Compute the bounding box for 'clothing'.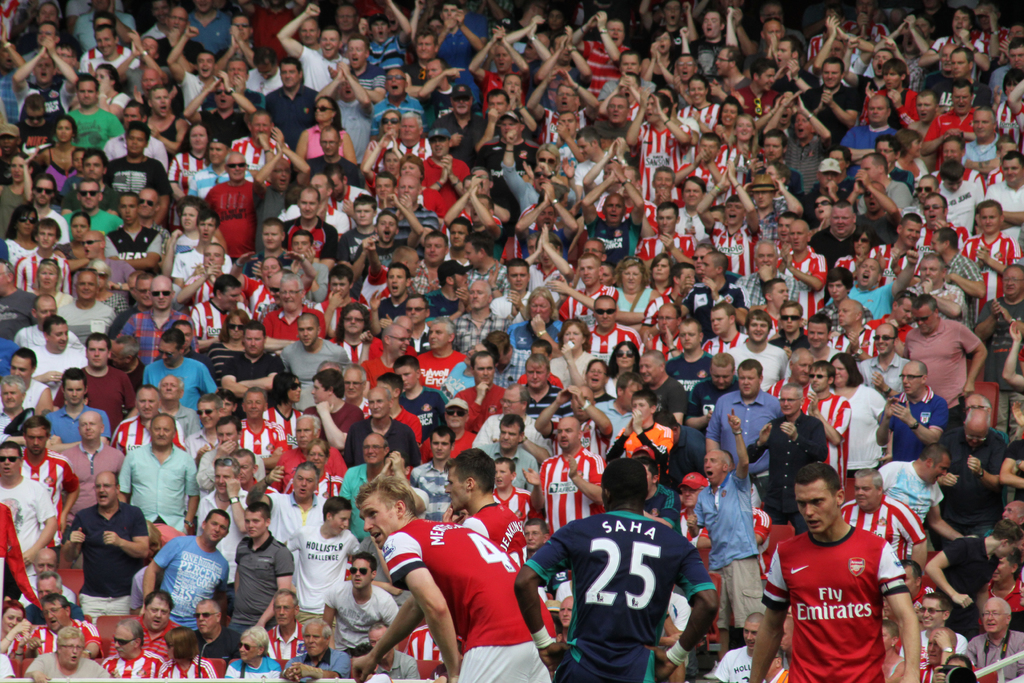
(left=948, top=255, right=979, bottom=293).
